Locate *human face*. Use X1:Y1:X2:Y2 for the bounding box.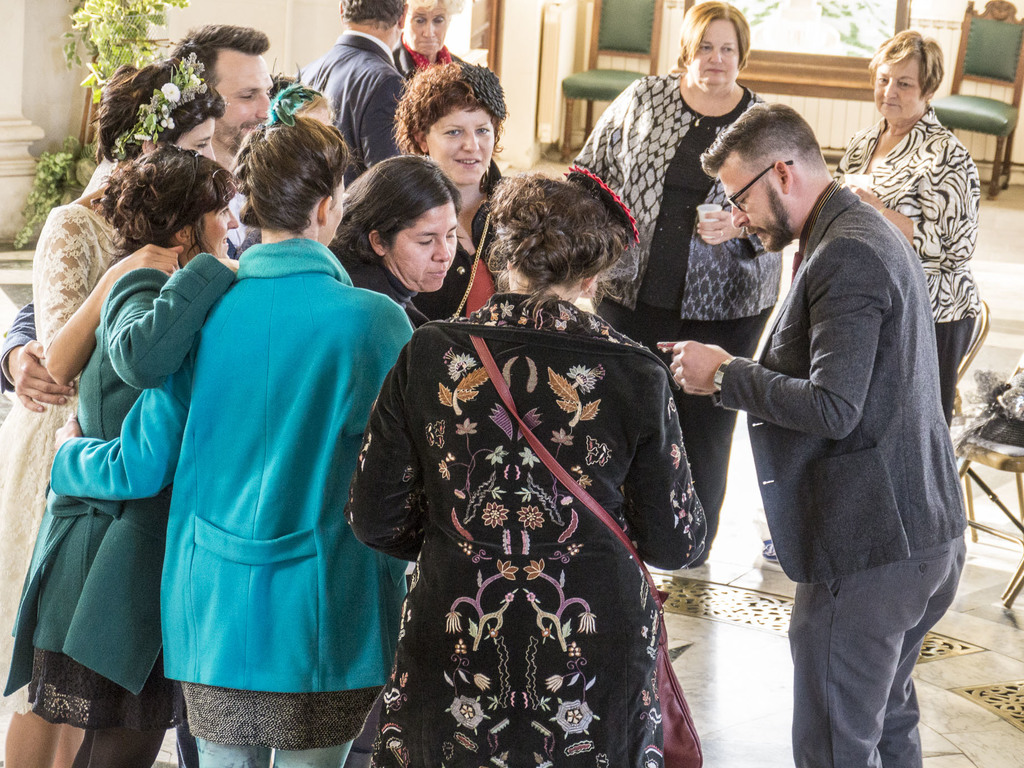
875:50:925:119.
